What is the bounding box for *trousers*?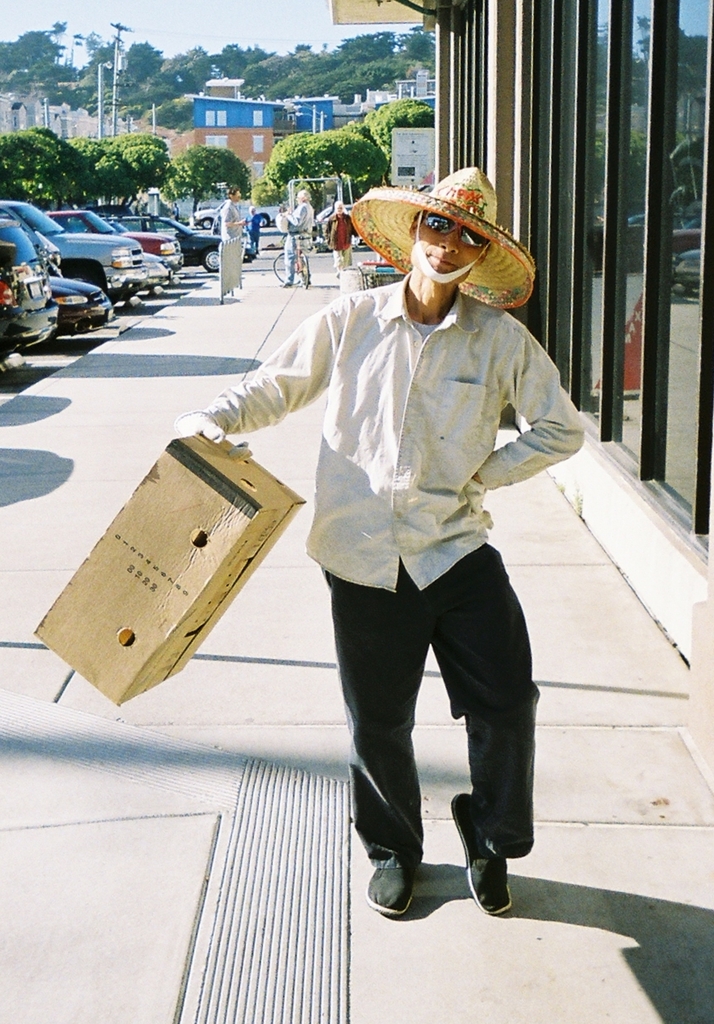
box(332, 245, 352, 270).
